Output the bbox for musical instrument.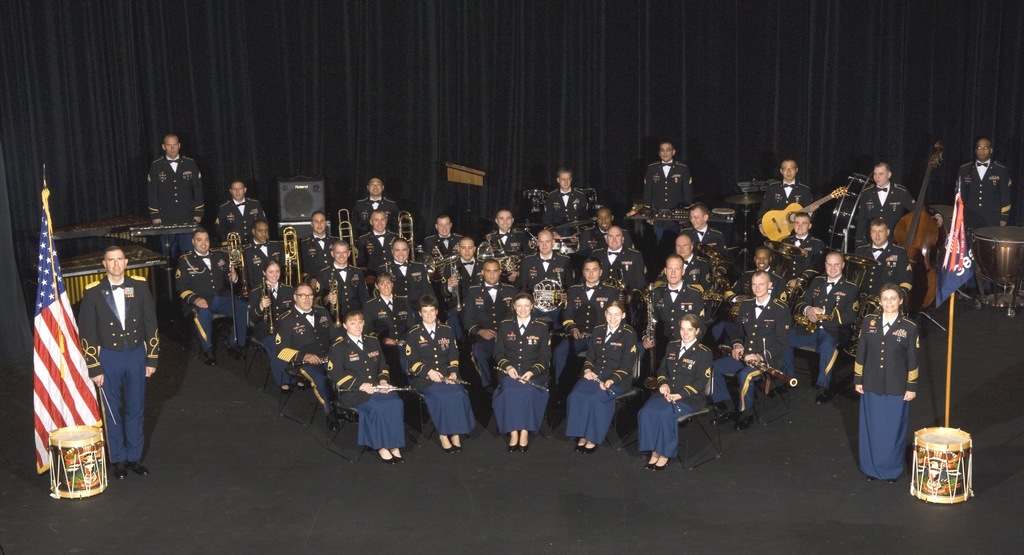
BBox(594, 372, 619, 398).
